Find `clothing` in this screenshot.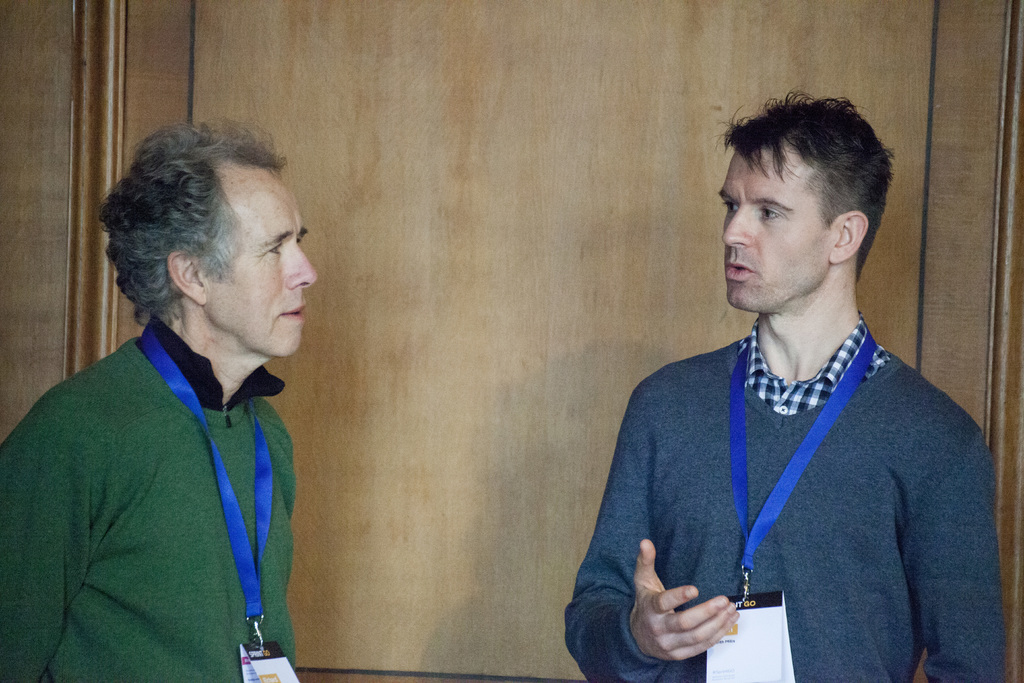
The bounding box for `clothing` is (4, 315, 291, 682).
